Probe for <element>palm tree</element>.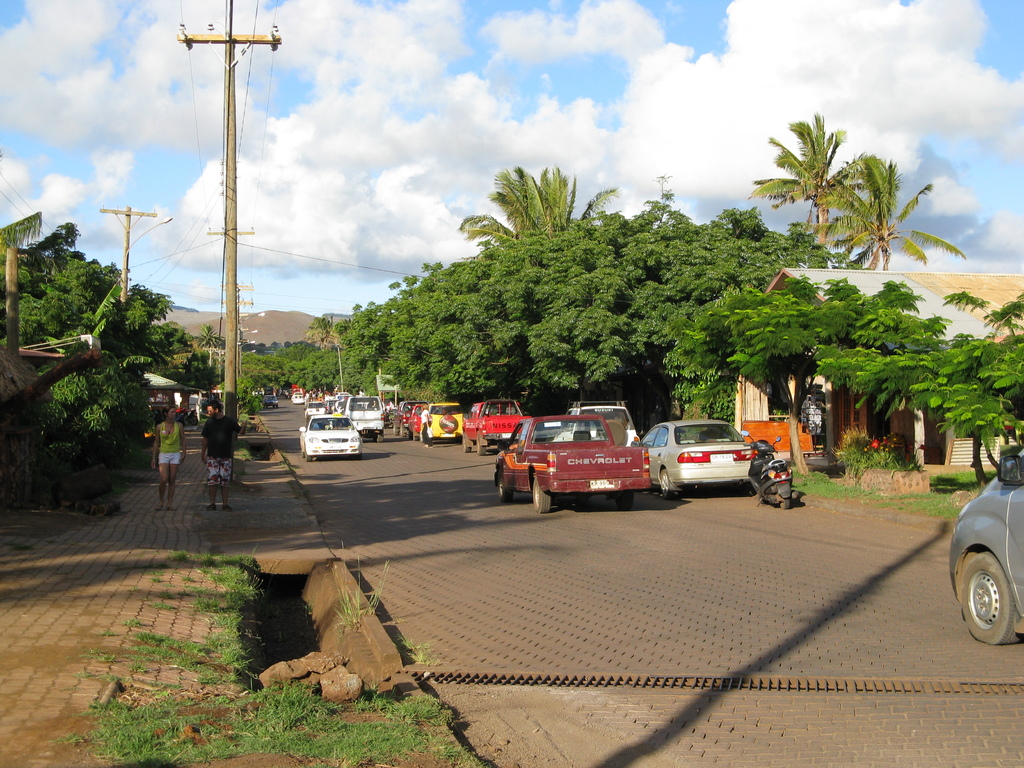
Probe result: pyautogui.locateOnScreen(764, 127, 922, 295).
